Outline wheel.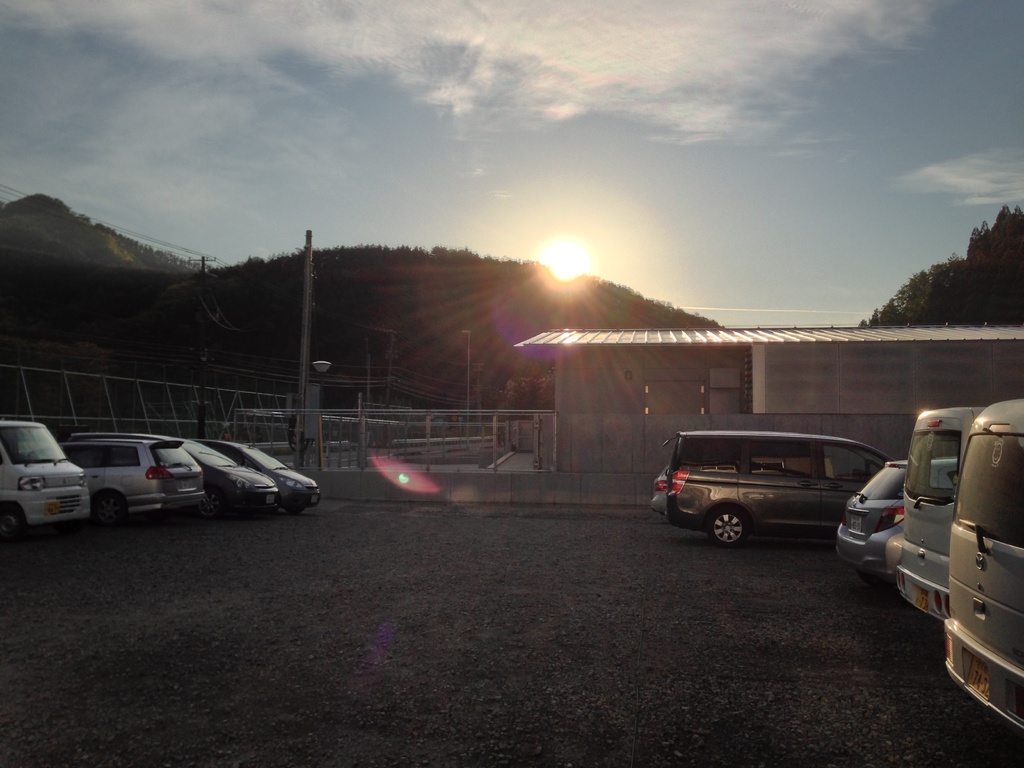
Outline: (5, 505, 26, 537).
